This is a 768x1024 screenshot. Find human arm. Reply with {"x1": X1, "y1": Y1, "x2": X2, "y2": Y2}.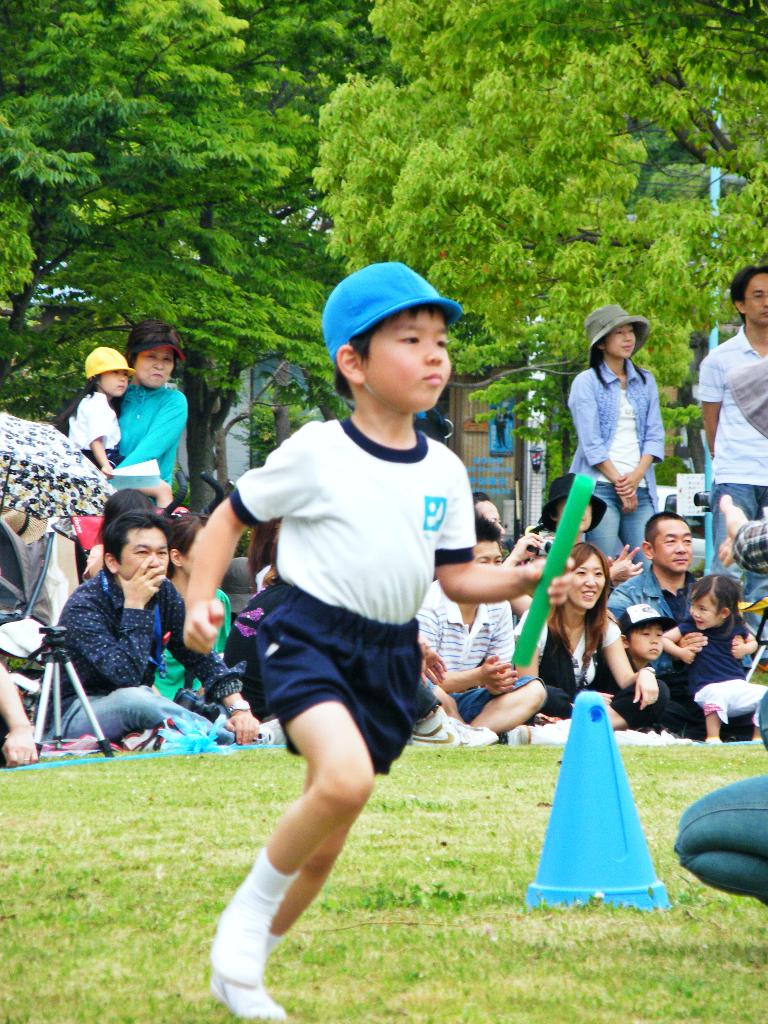
{"x1": 175, "y1": 441, "x2": 312, "y2": 655}.
